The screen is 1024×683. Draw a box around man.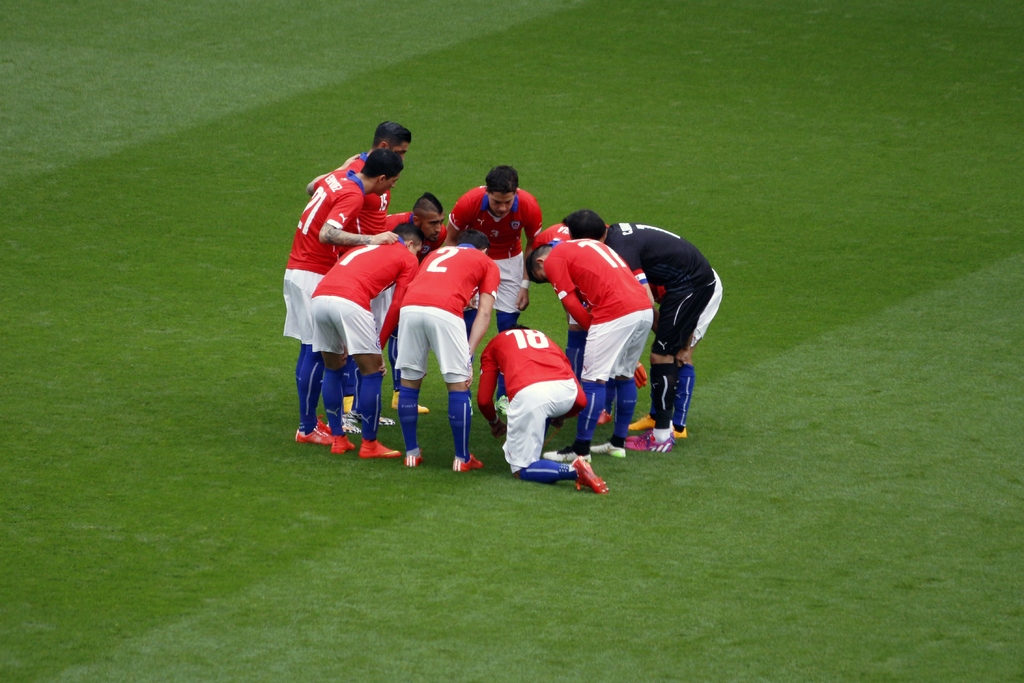
bbox=[311, 123, 406, 240].
